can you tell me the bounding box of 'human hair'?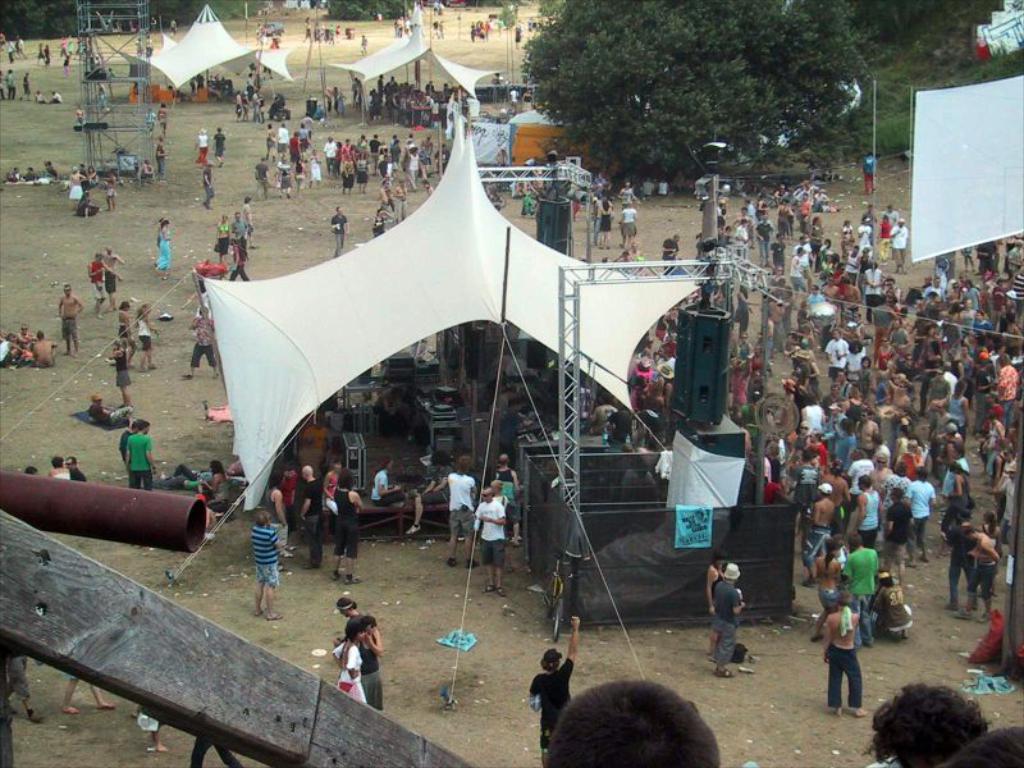
bbox=[847, 531, 860, 547].
